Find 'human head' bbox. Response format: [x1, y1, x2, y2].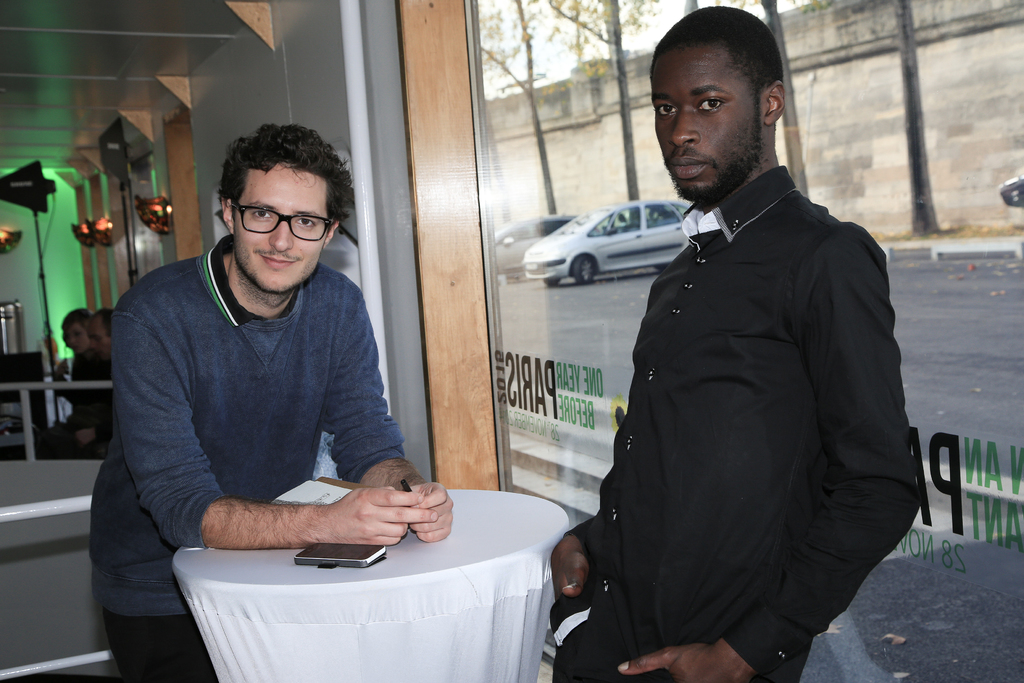
[221, 126, 354, 284].
